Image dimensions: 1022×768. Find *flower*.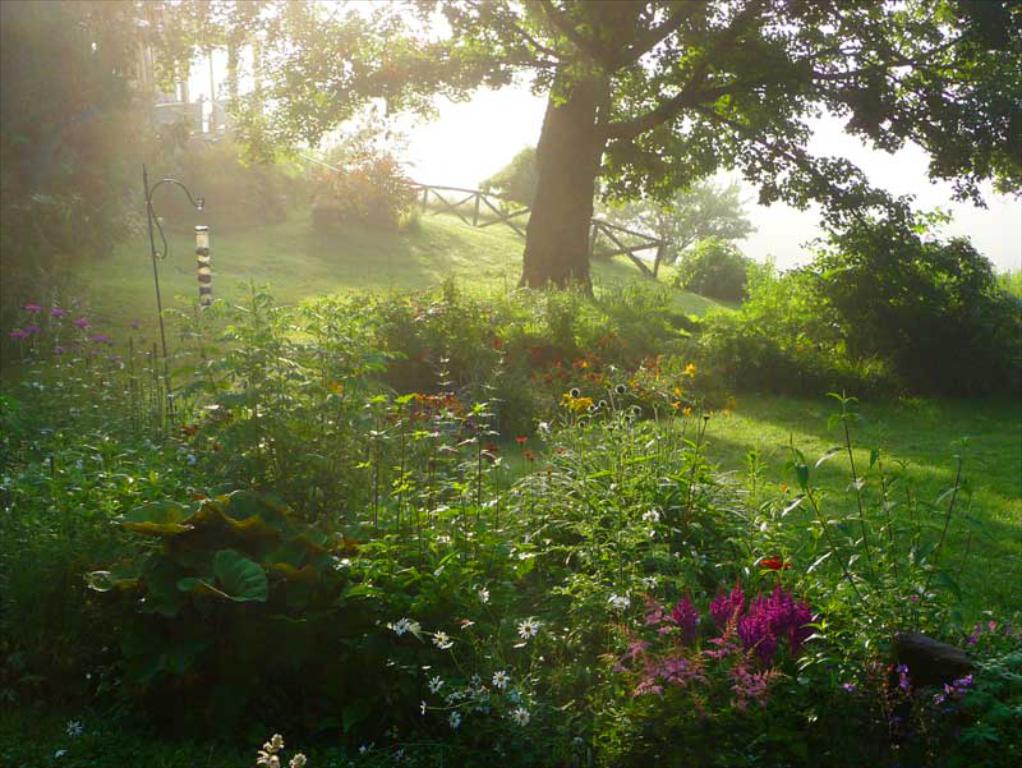
region(608, 590, 629, 610).
